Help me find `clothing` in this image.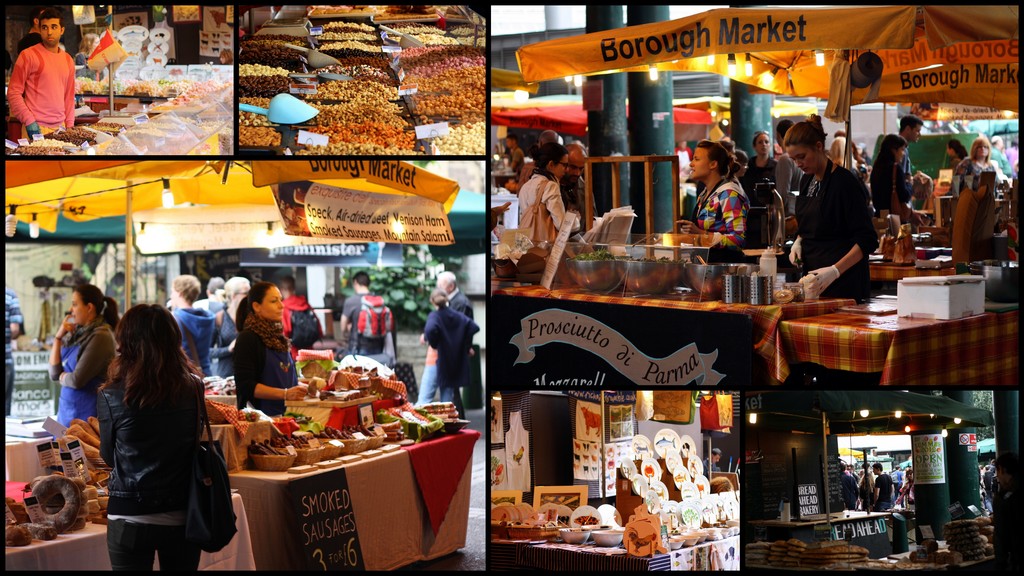
Found it: 46 316 113 420.
